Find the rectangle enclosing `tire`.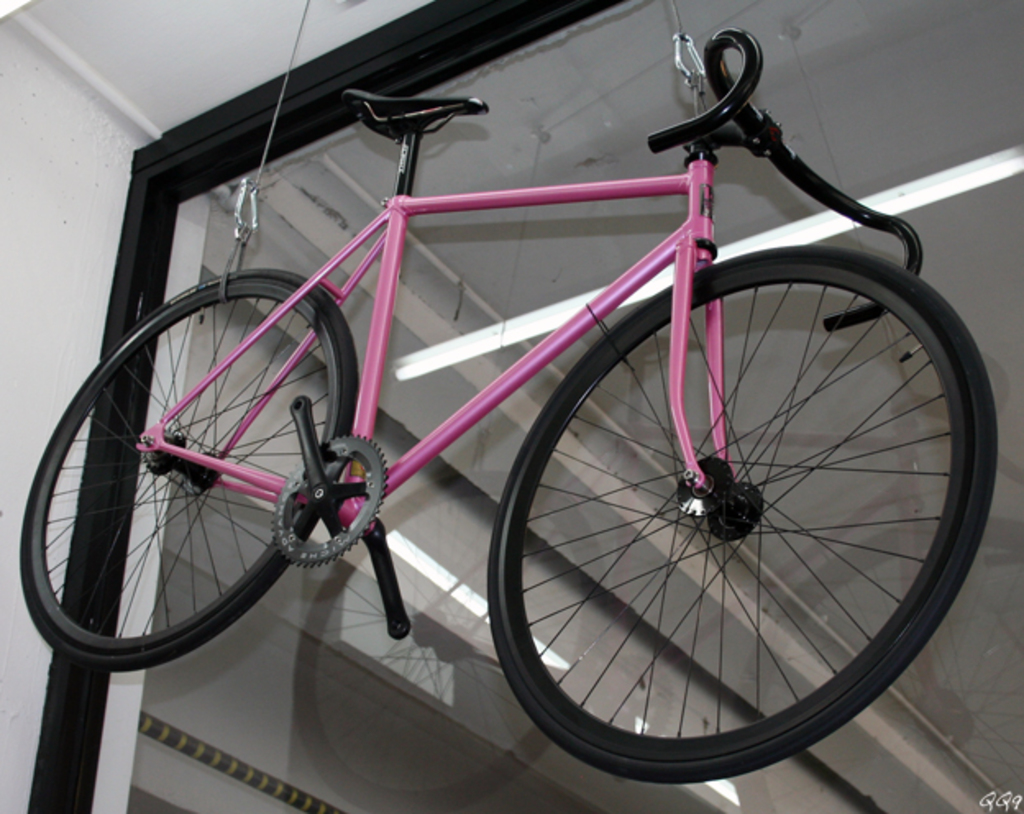
496, 213, 976, 776.
